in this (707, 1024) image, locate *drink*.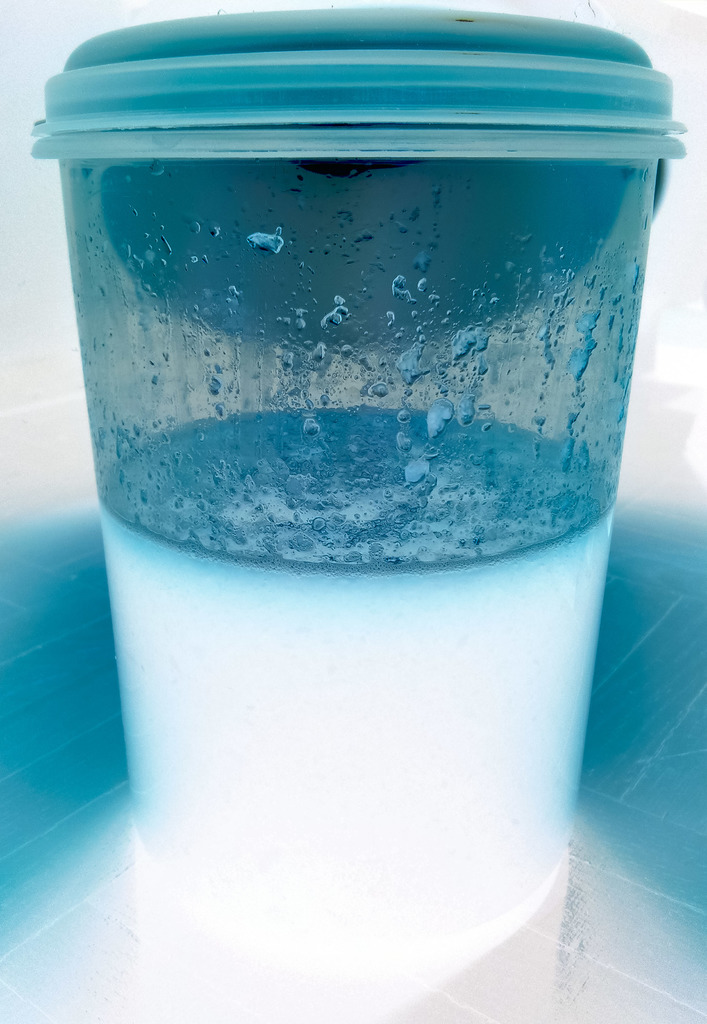
Bounding box: [0,0,706,935].
